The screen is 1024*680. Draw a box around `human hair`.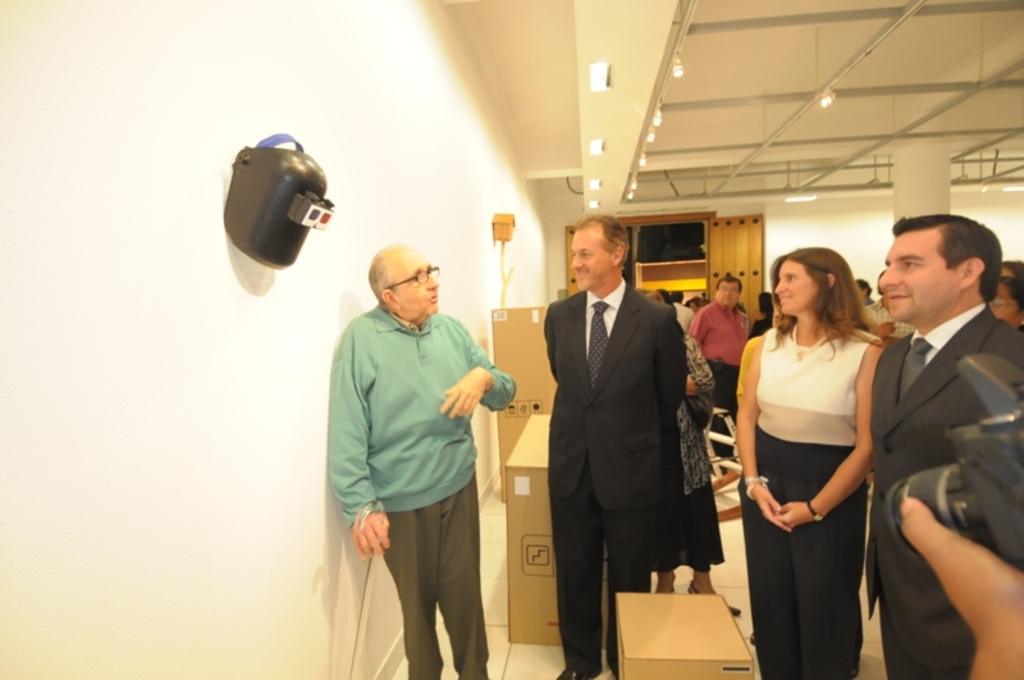
box=[756, 289, 773, 315].
